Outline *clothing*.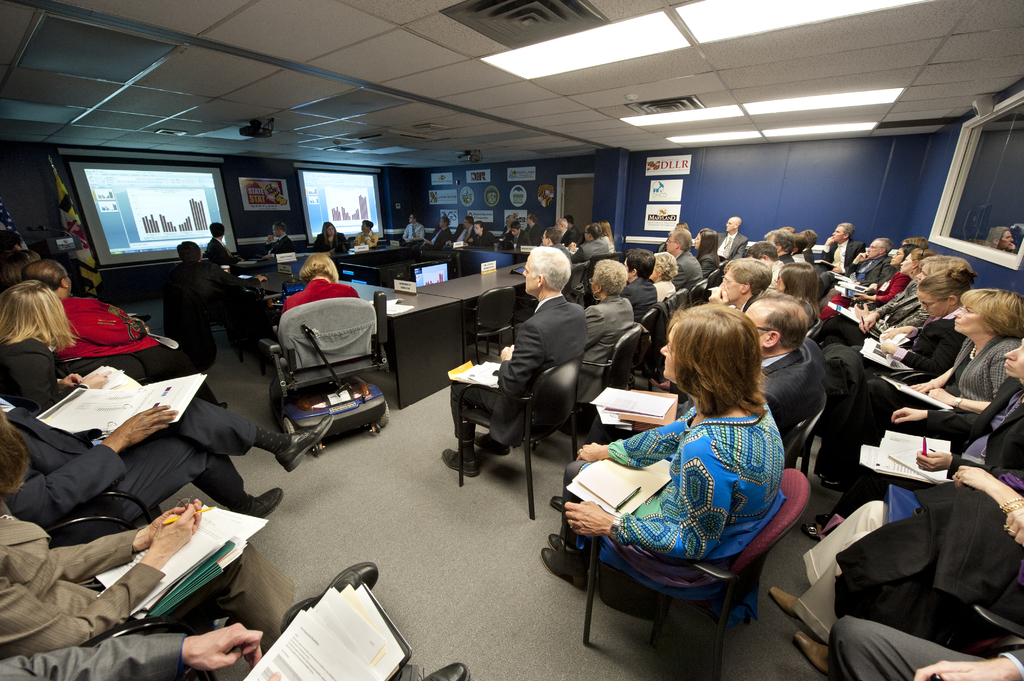
Outline: rect(829, 619, 993, 680).
